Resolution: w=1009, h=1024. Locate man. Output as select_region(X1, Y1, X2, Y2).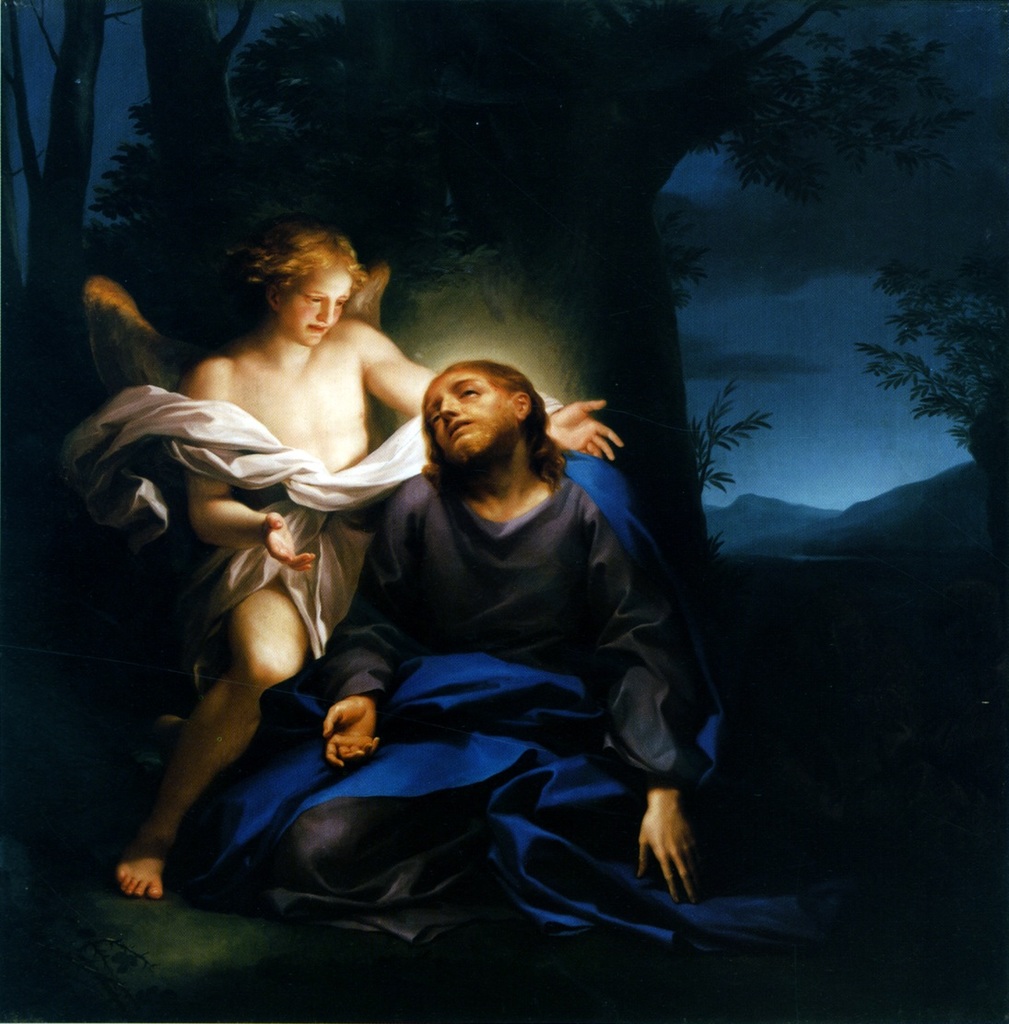
select_region(194, 265, 678, 921).
